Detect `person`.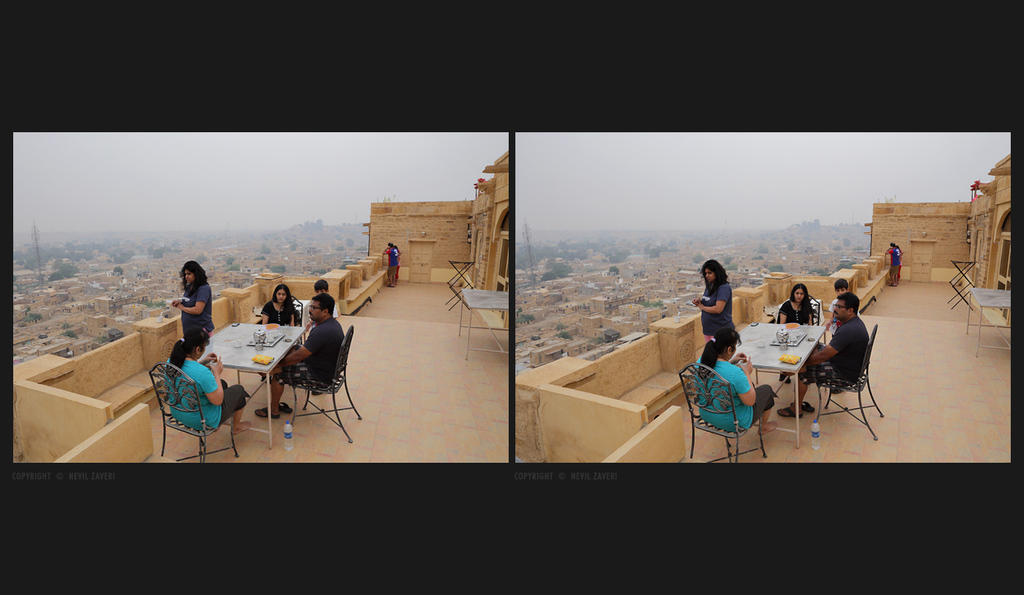
Detected at (258,285,301,330).
